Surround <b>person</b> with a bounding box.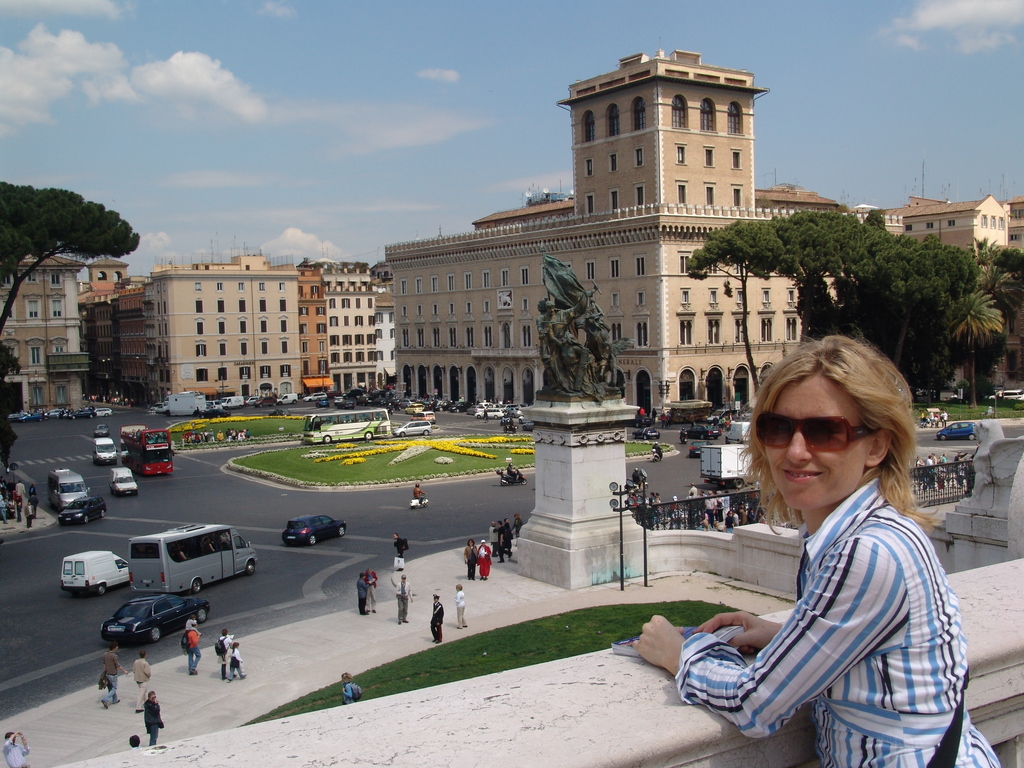
[465, 540, 474, 579].
